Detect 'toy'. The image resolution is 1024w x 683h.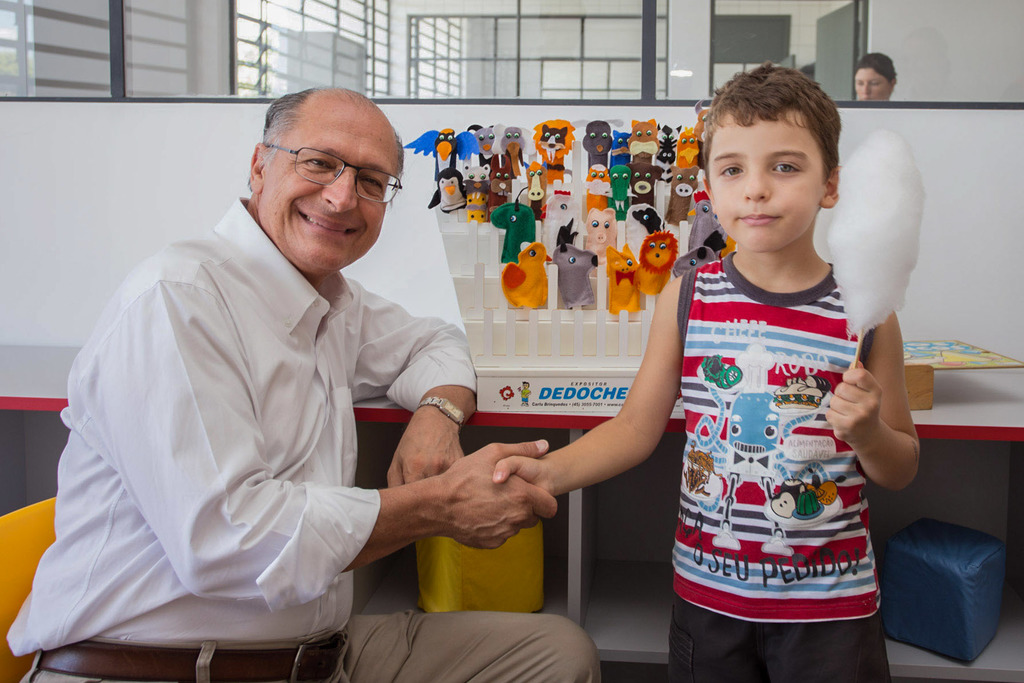
673/224/725/272.
